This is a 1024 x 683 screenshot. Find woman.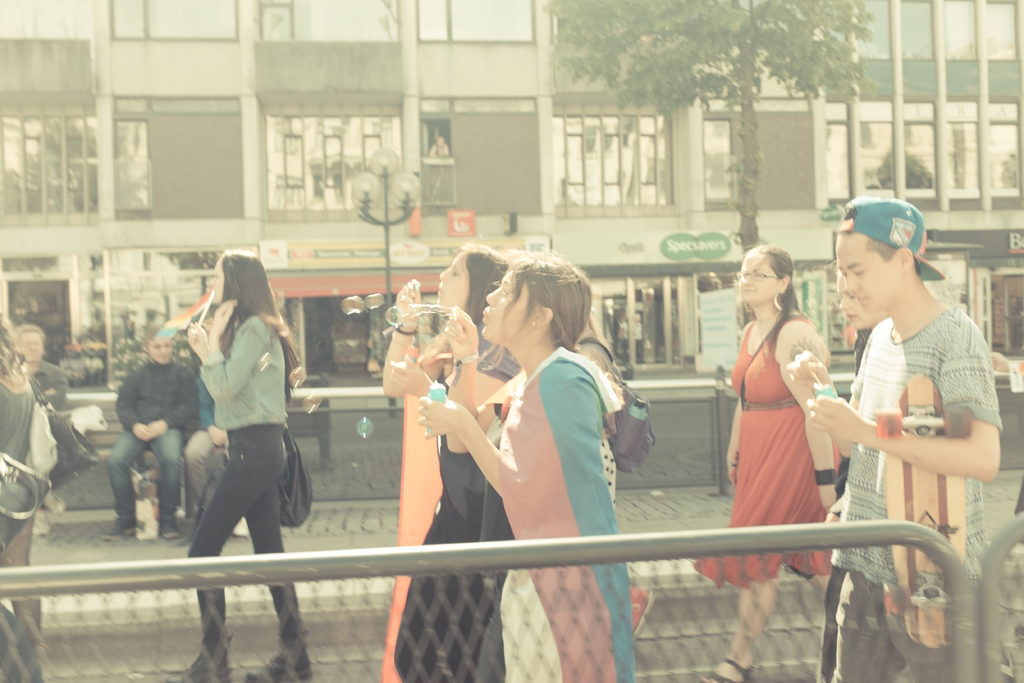
Bounding box: 689, 242, 838, 682.
